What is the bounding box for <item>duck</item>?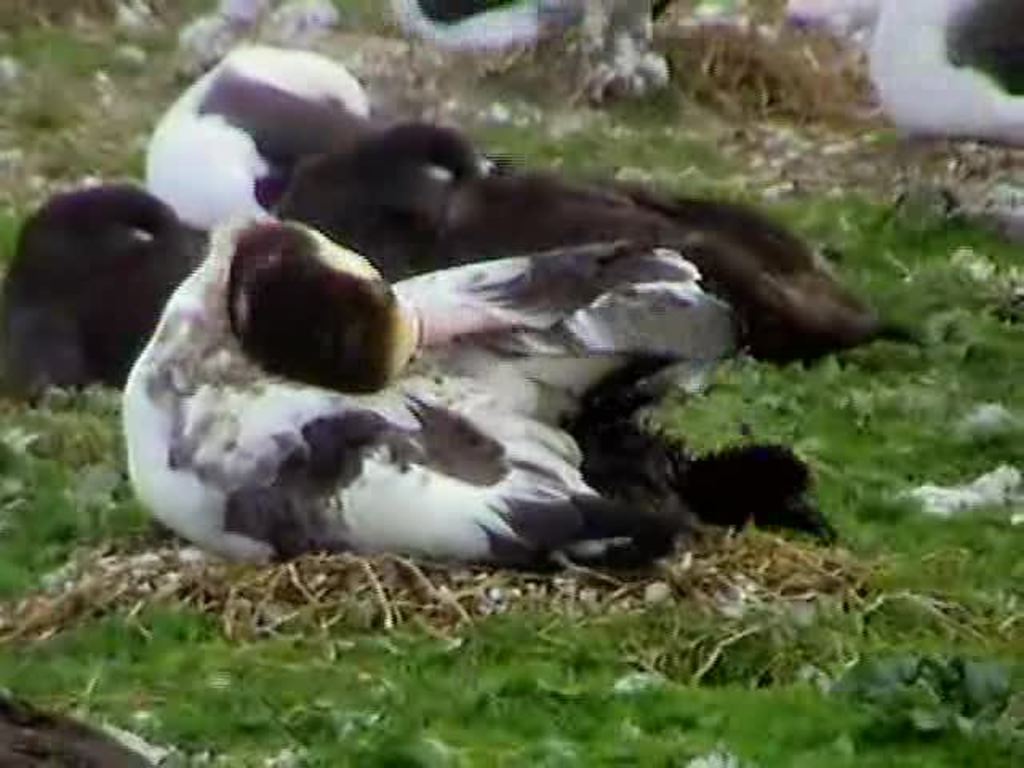
l=93, t=179, r=763, b=605.
